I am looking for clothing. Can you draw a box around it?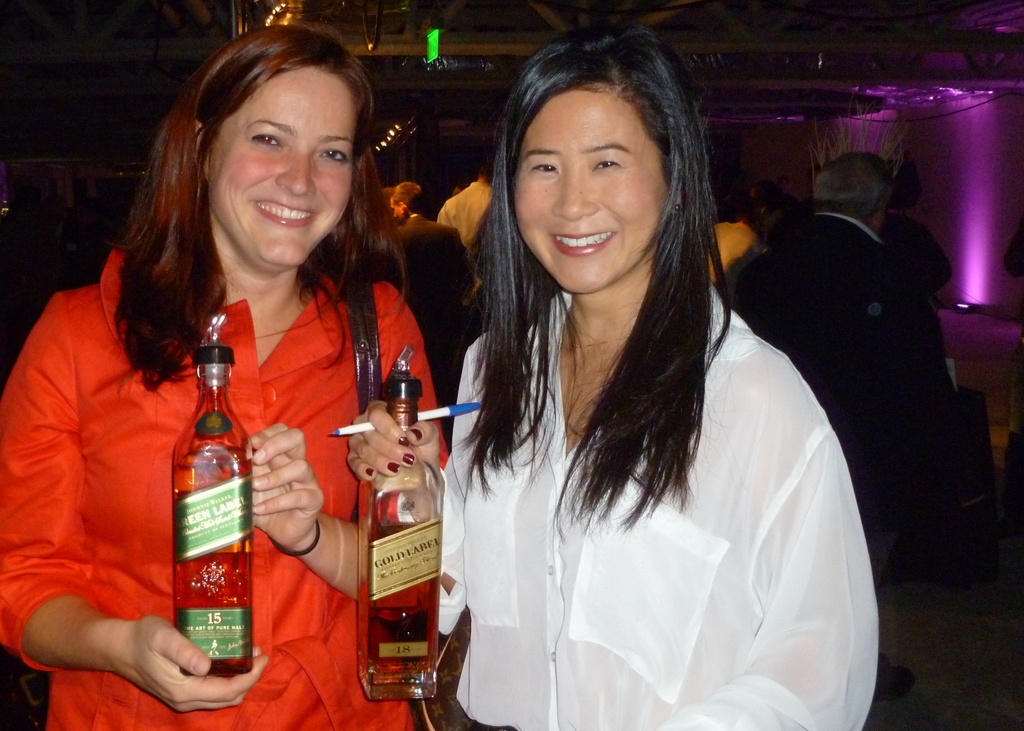
Sure, the bounding box is <bbox>437, 280, 882, 730</bbox>.
